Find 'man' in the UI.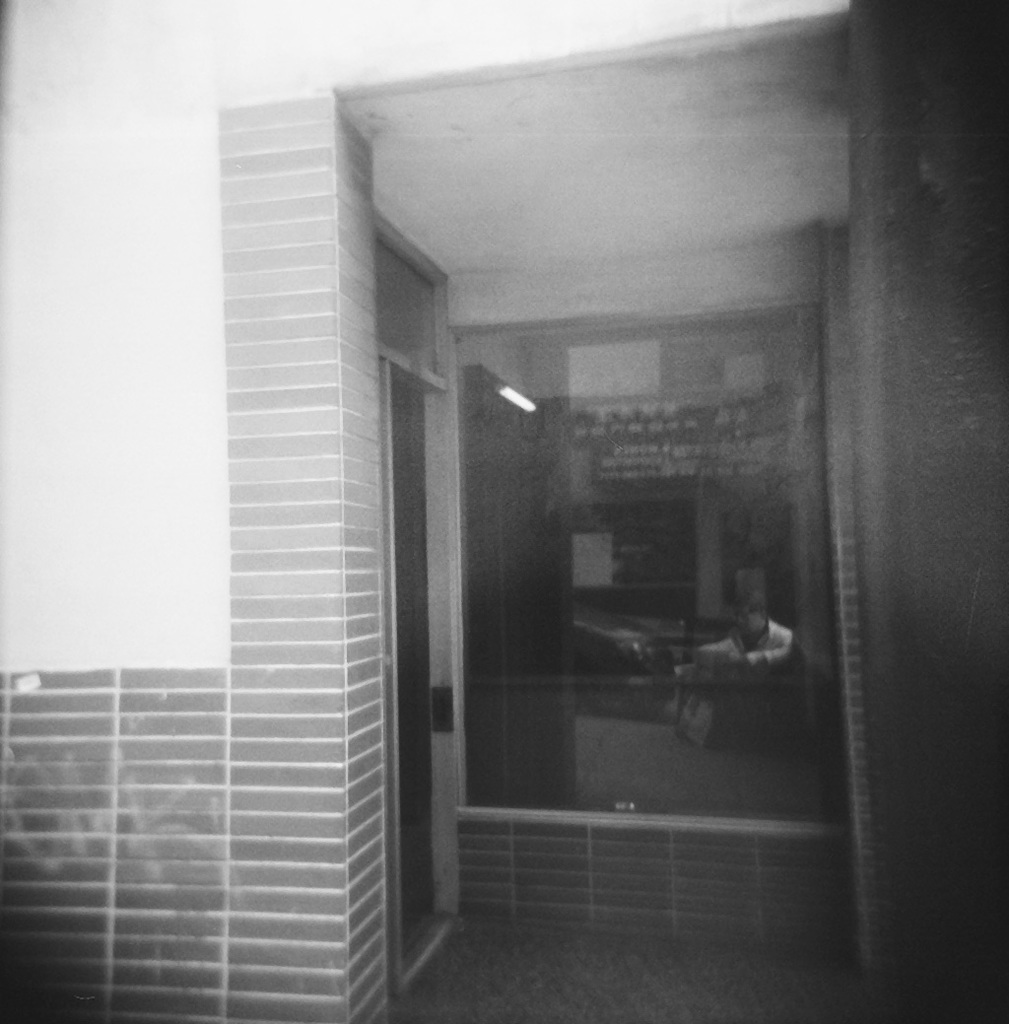
UI element at 710/607/815/671.
